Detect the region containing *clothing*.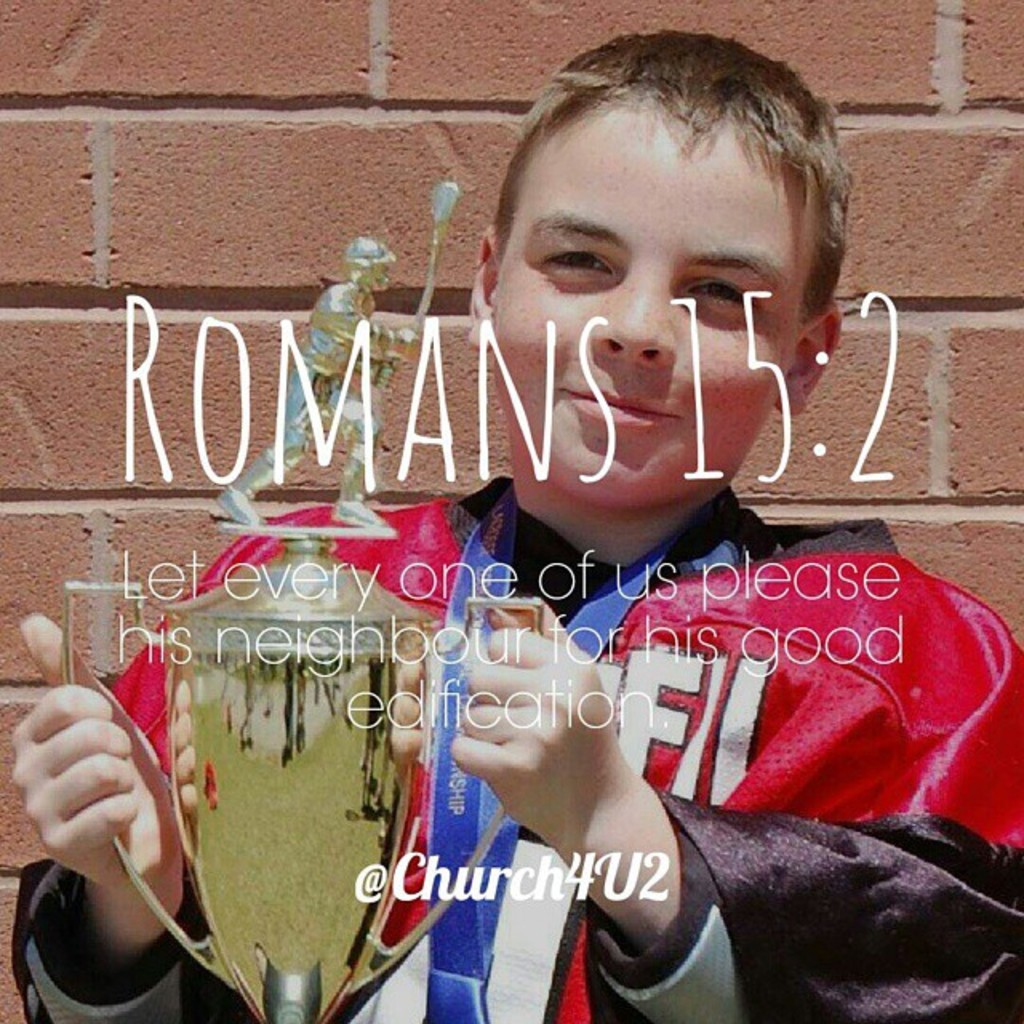
Rect(0, 462, 1022, 1022).
